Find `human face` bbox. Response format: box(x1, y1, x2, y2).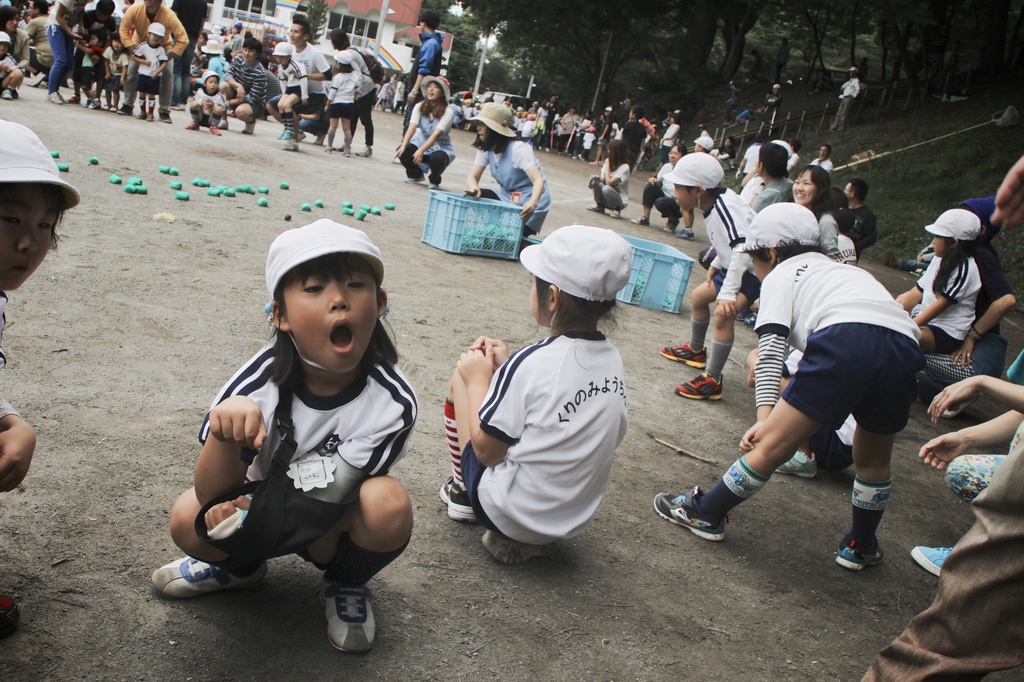
box(241, 46, 260, 65).
